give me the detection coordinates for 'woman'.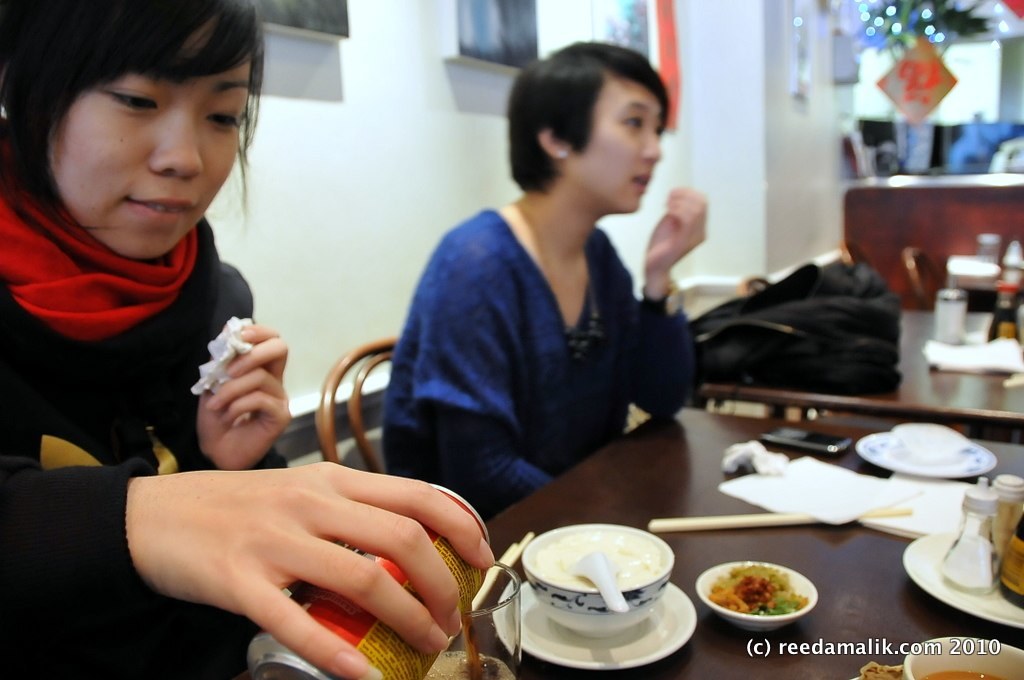
(left=0, top=0, right=488, bottom=679).
